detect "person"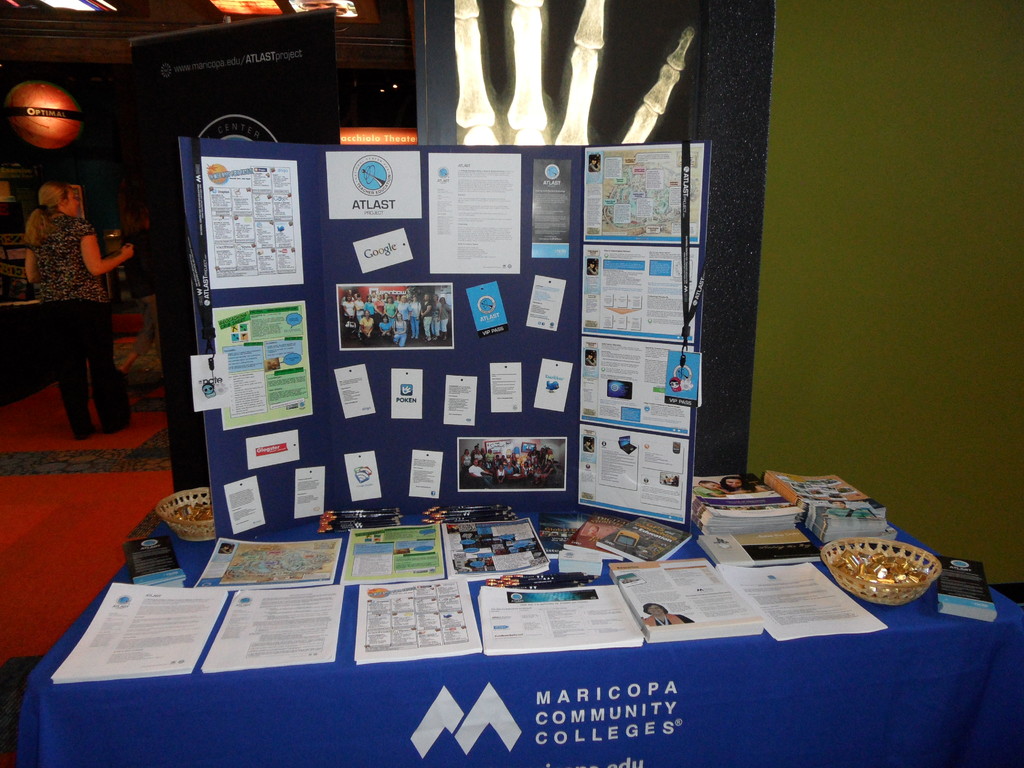
[left=16, top=141, right=121, bottom=459]
